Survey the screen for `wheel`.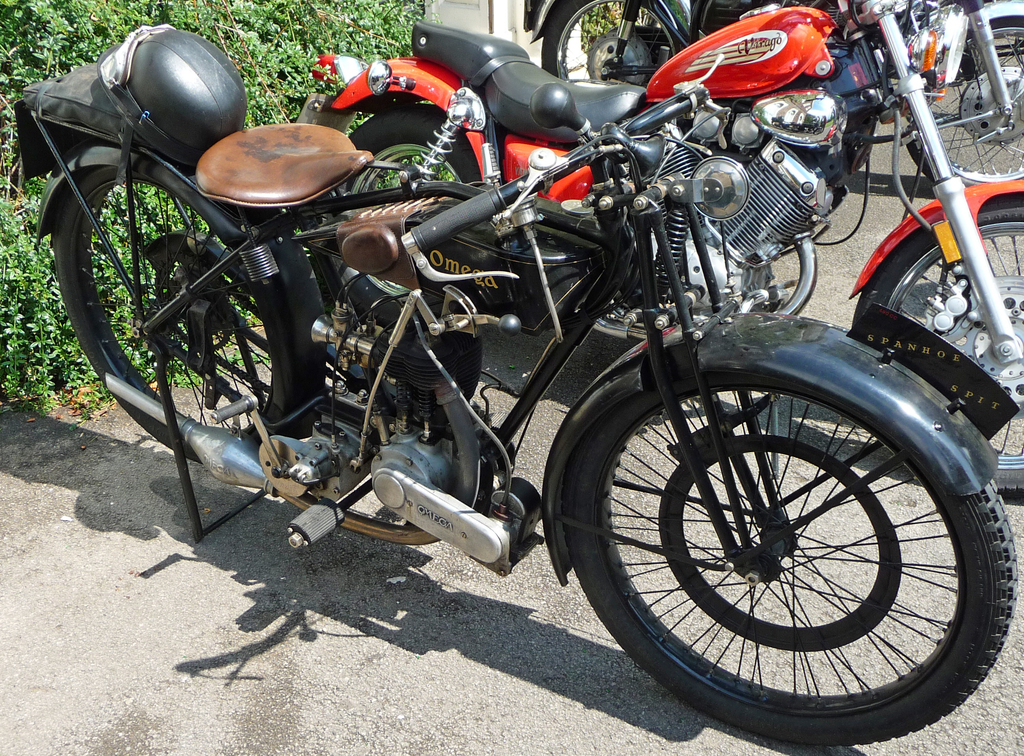
Survey found: x1=568 y1=339 x2=976 y2=720.
